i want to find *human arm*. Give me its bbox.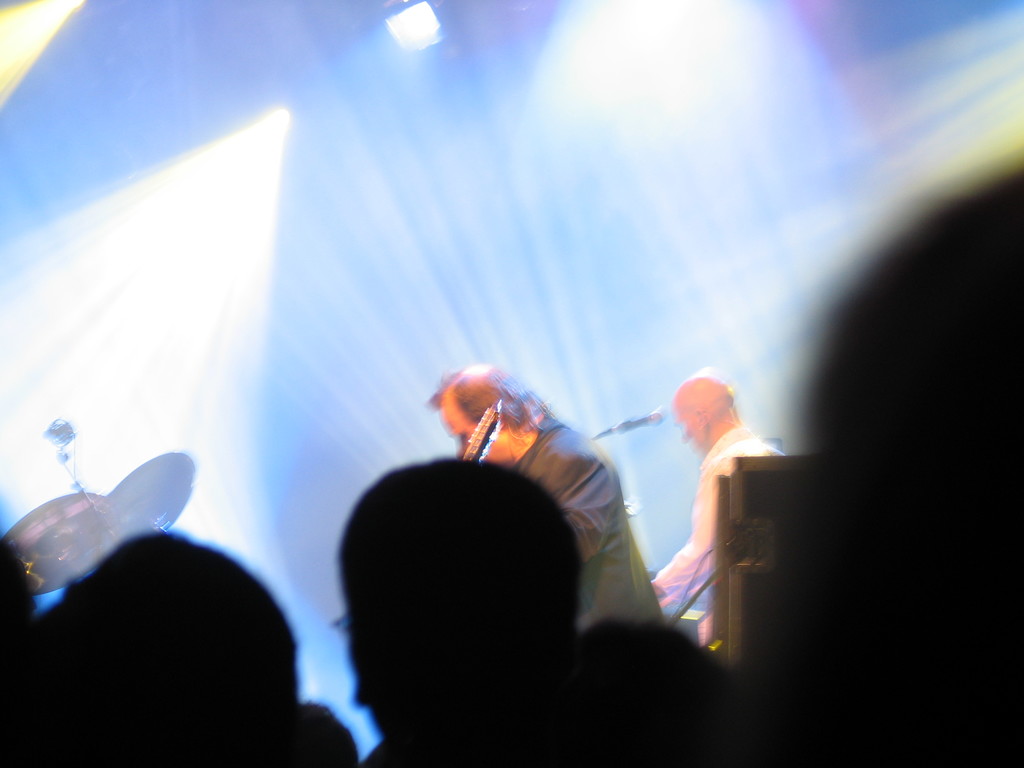
box(662, 455, 744, 618).
